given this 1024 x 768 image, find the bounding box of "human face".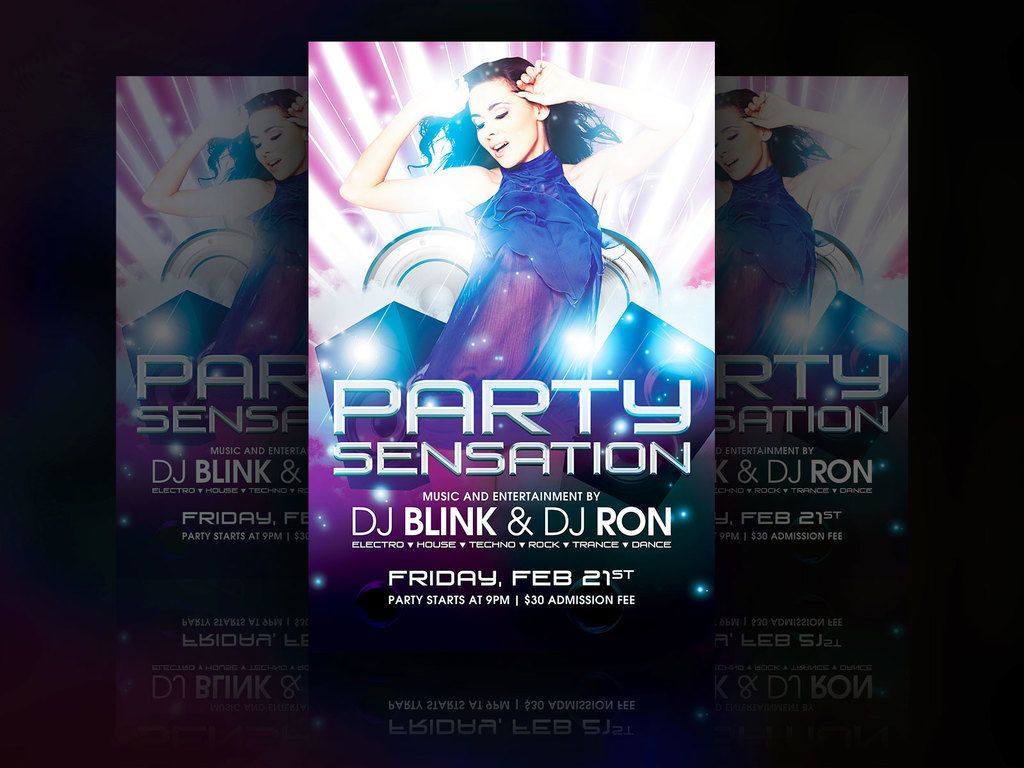
465:83:538:173.
